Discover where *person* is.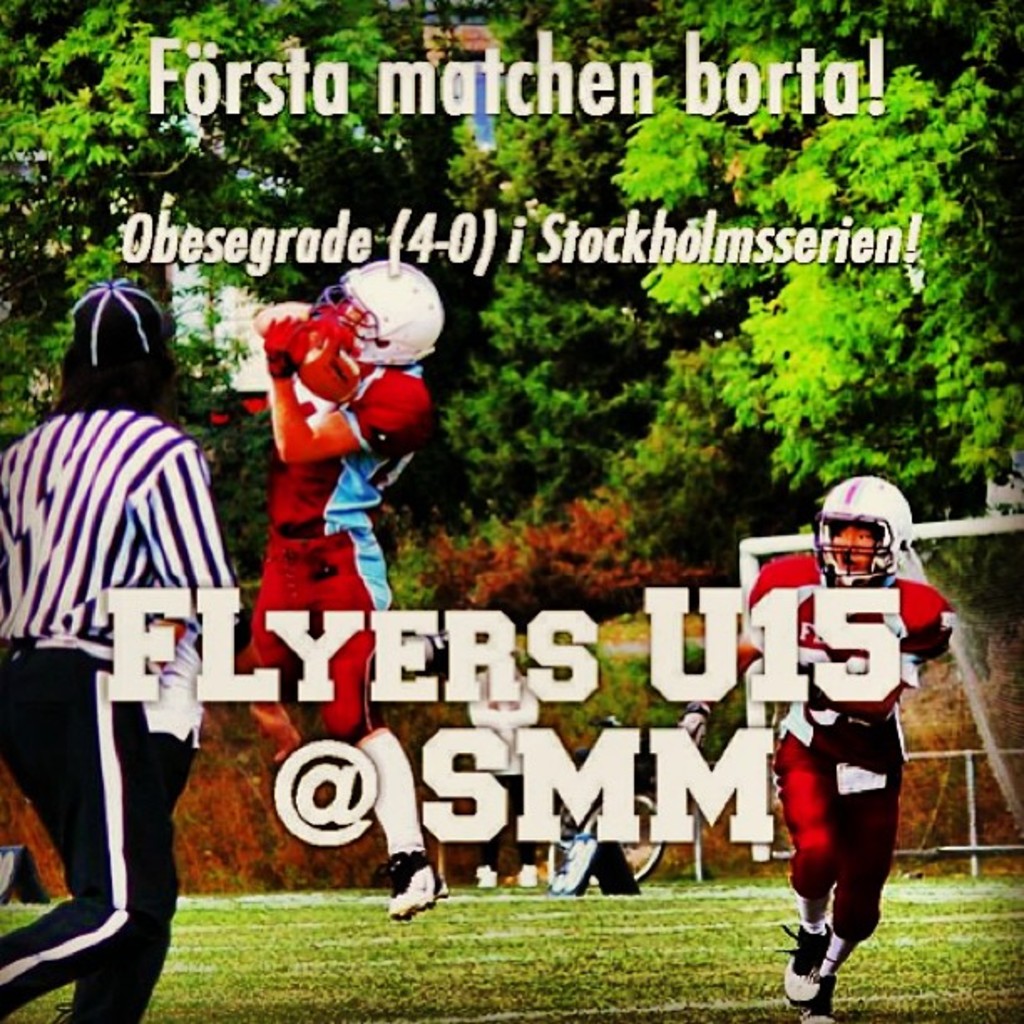
Discovered at pyautogui.locateOnScreen(758, 465, 934, 1017).
